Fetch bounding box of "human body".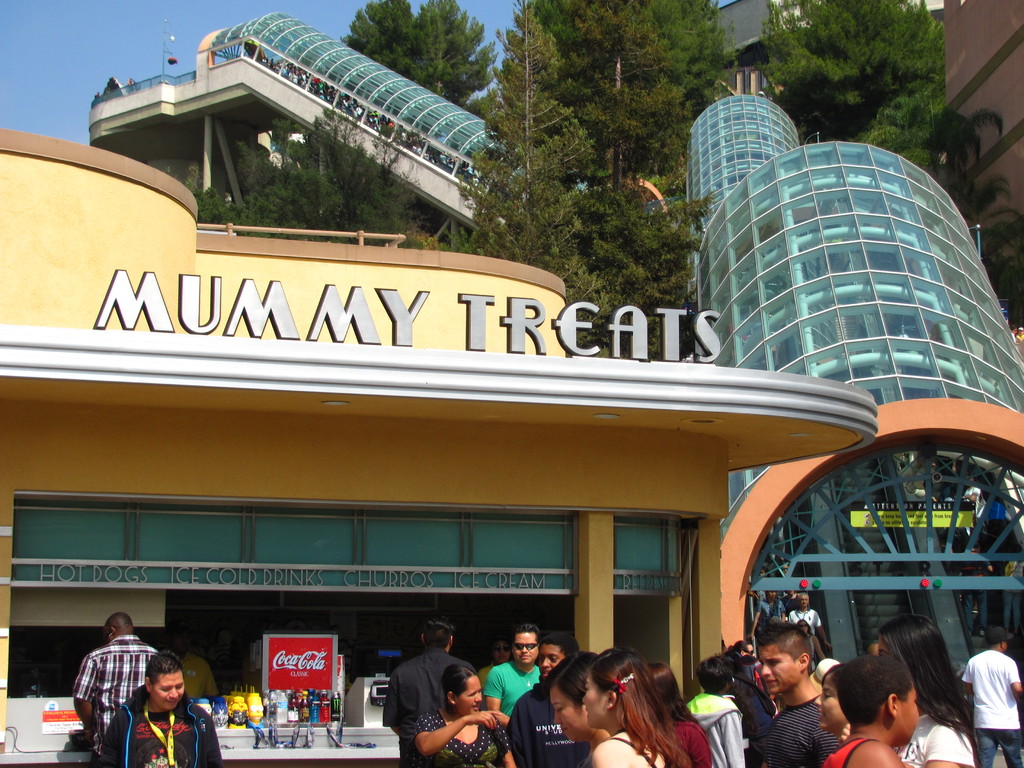
Bbox: box=[762, 621, 810, 765].
